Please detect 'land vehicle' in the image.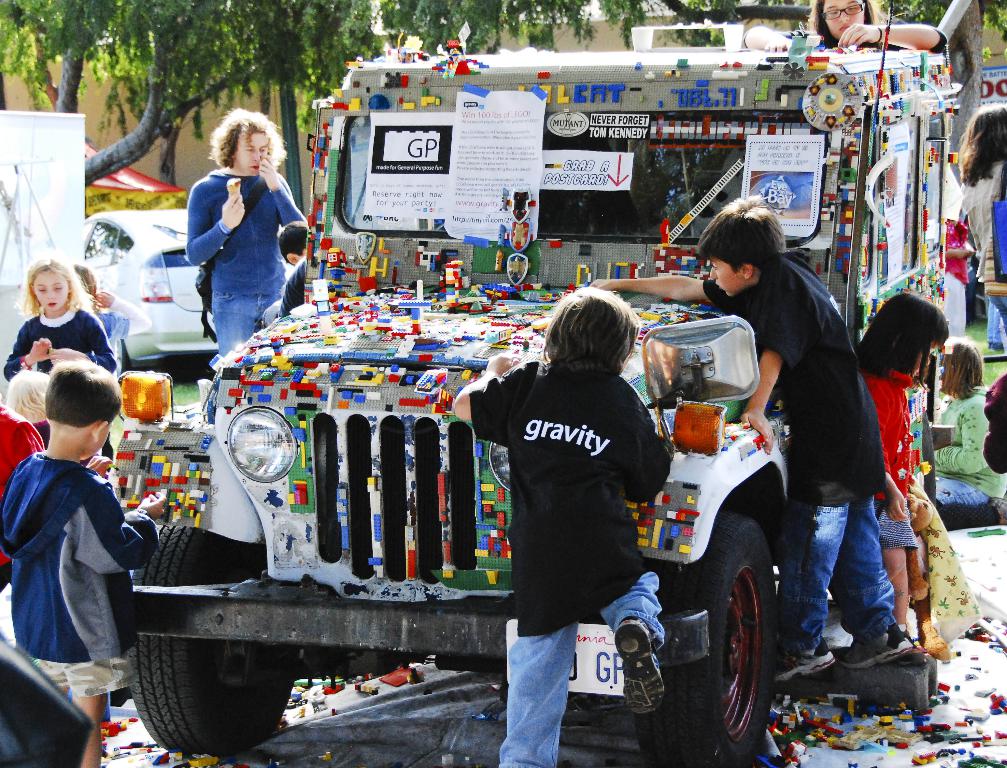
crop(83, 209, 300, 372).
